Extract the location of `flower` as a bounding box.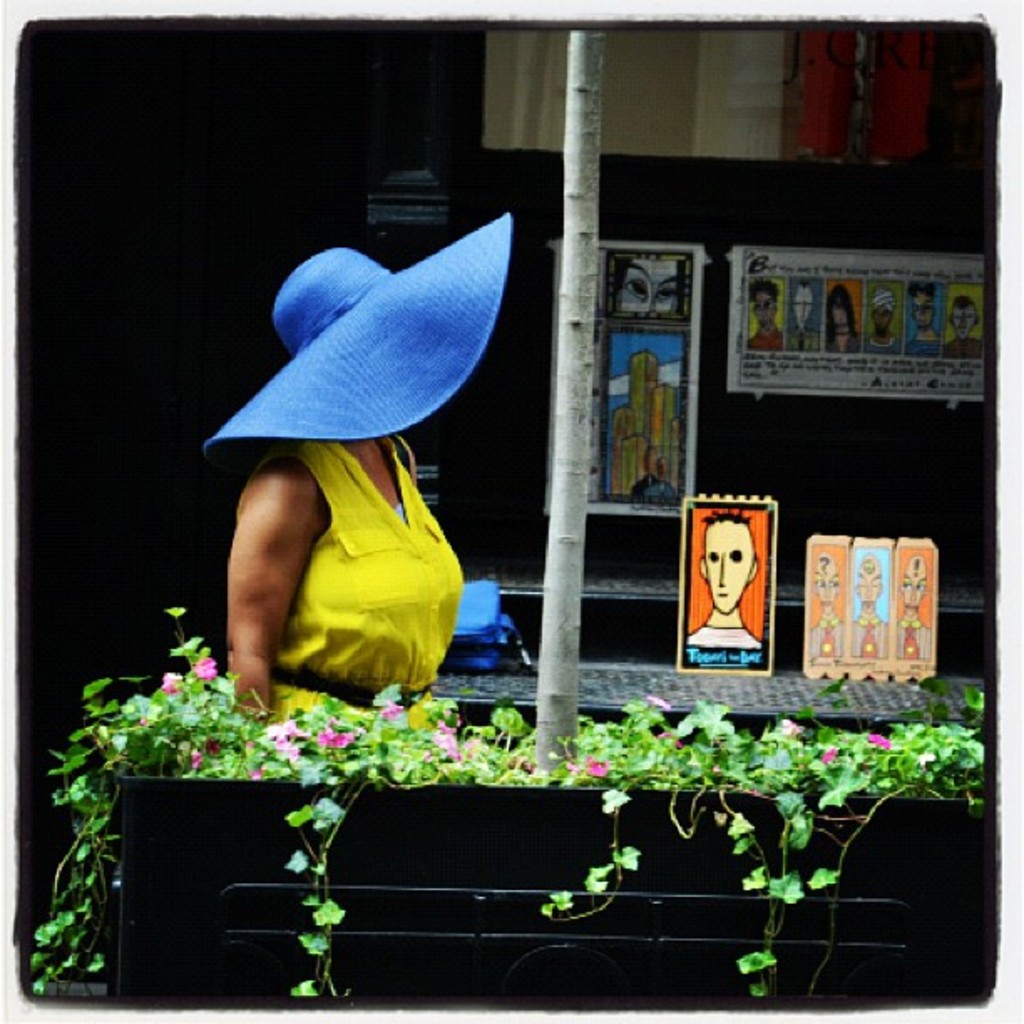
bbox(639, 688, 678, 716).
